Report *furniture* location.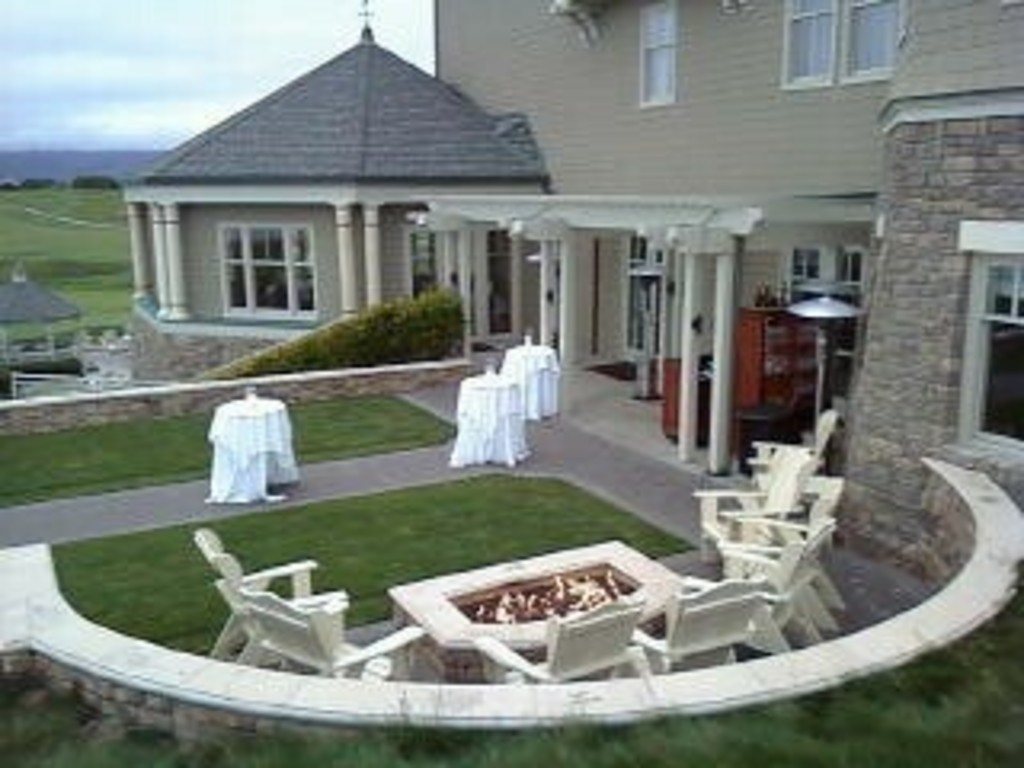
Report: crop(205, 403, 301, 502).
